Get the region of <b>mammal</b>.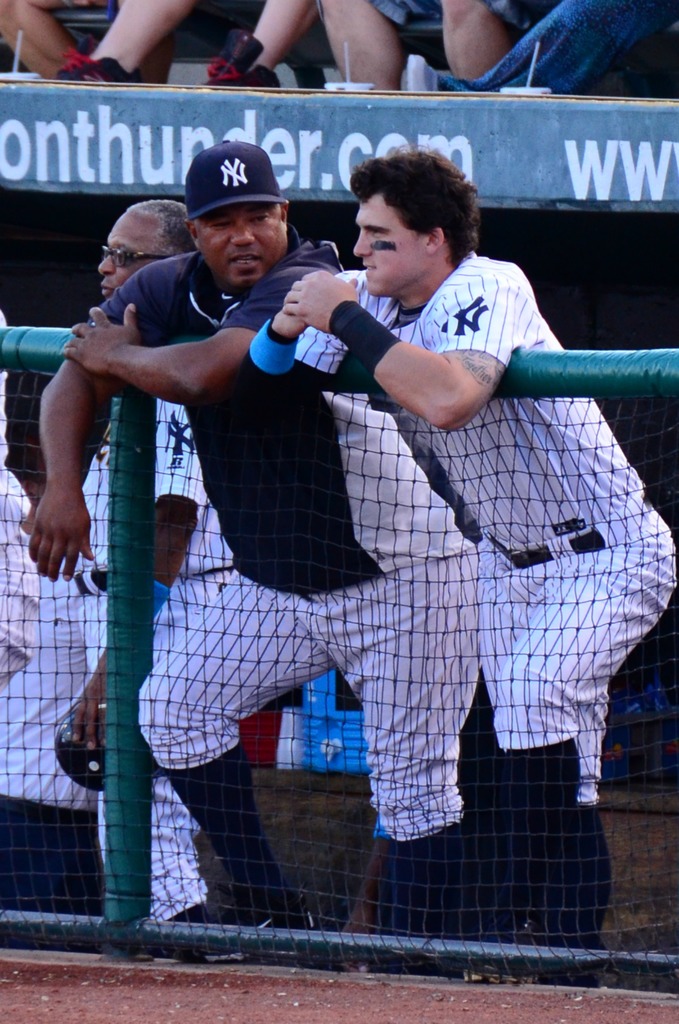
(311,0,551,95).
